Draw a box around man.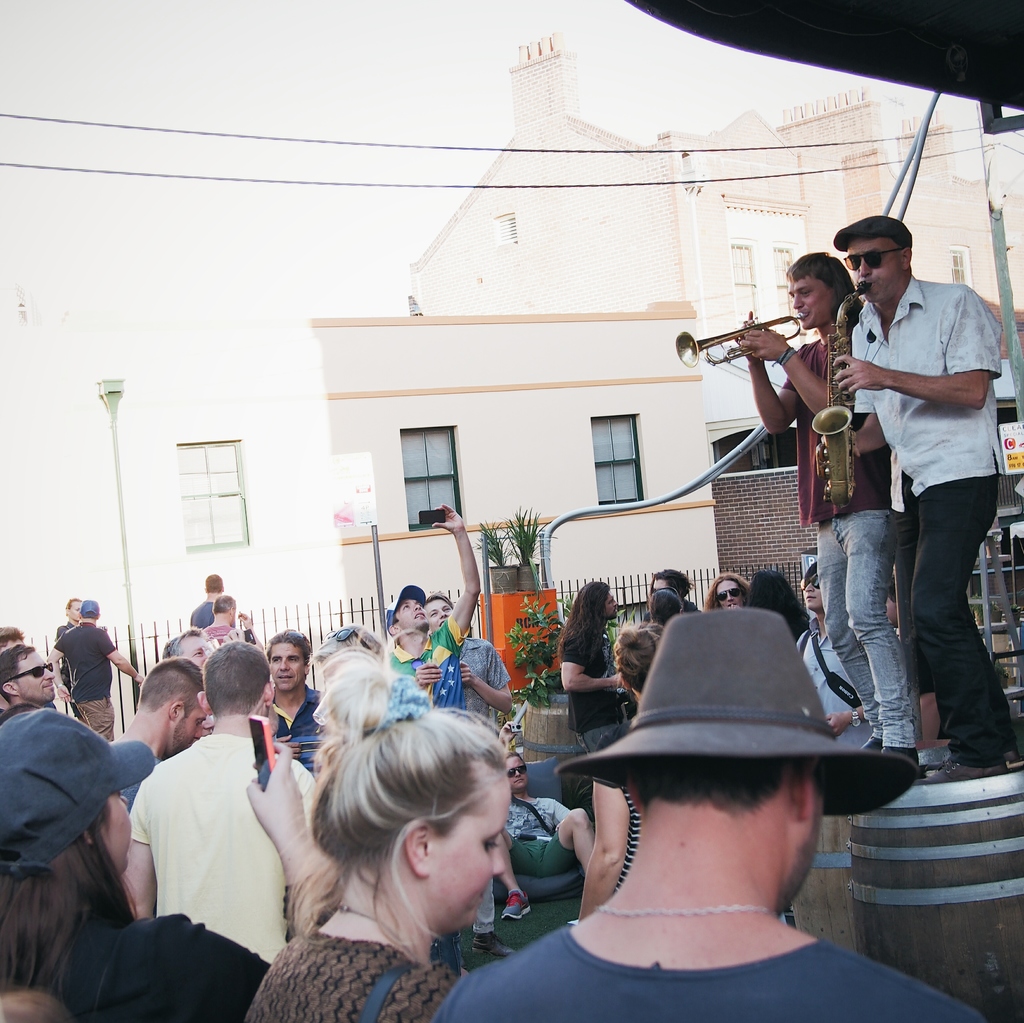
[x1=0, y1=640, x2=53, y2=710].
